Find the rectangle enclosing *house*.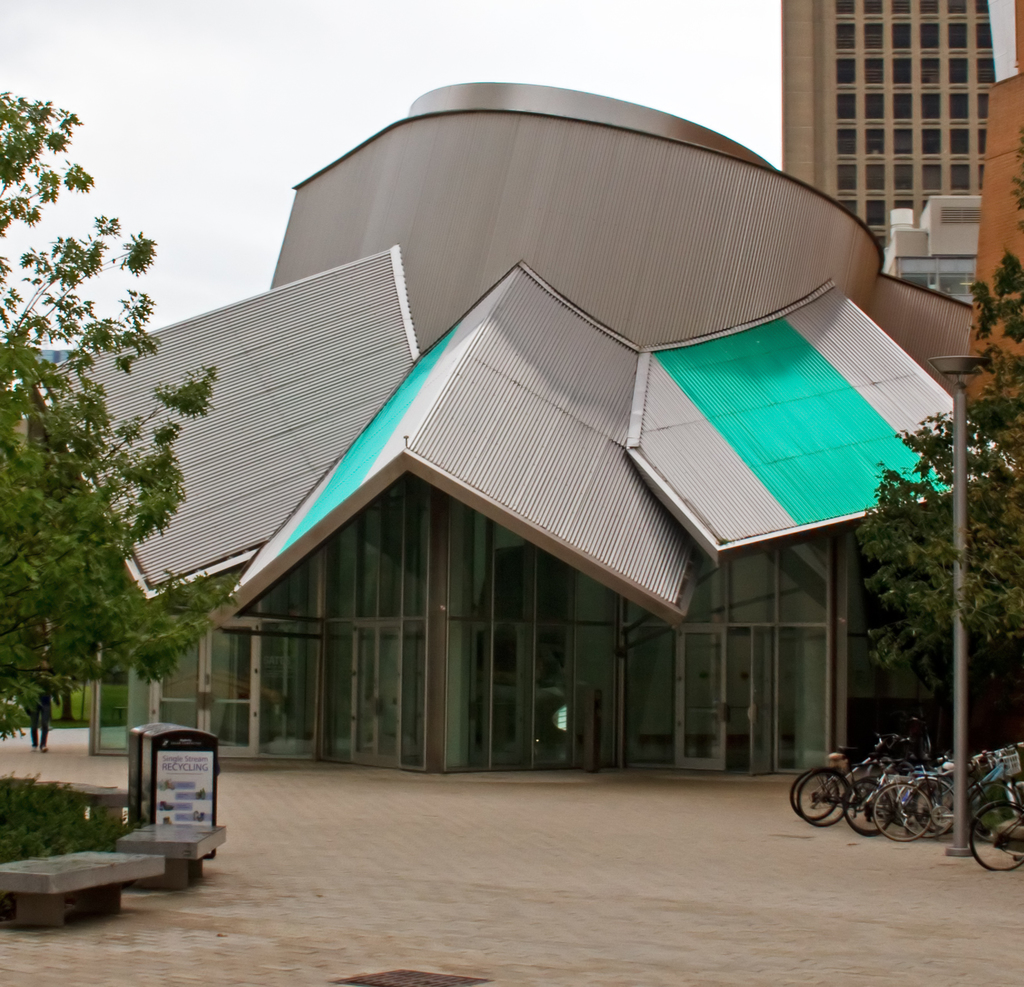
<box>778,0,999,260</box>.
